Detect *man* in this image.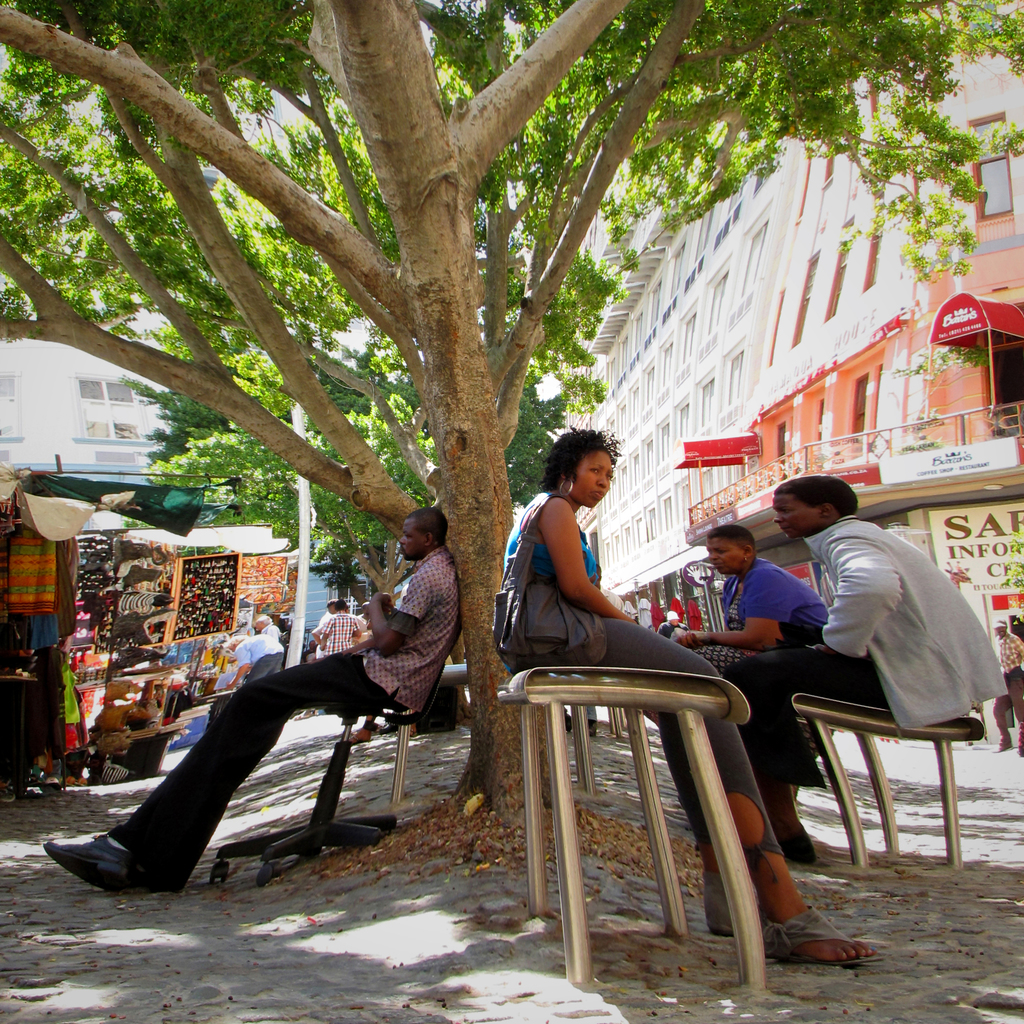
Detection: box=[228, 636, 291, 693].
